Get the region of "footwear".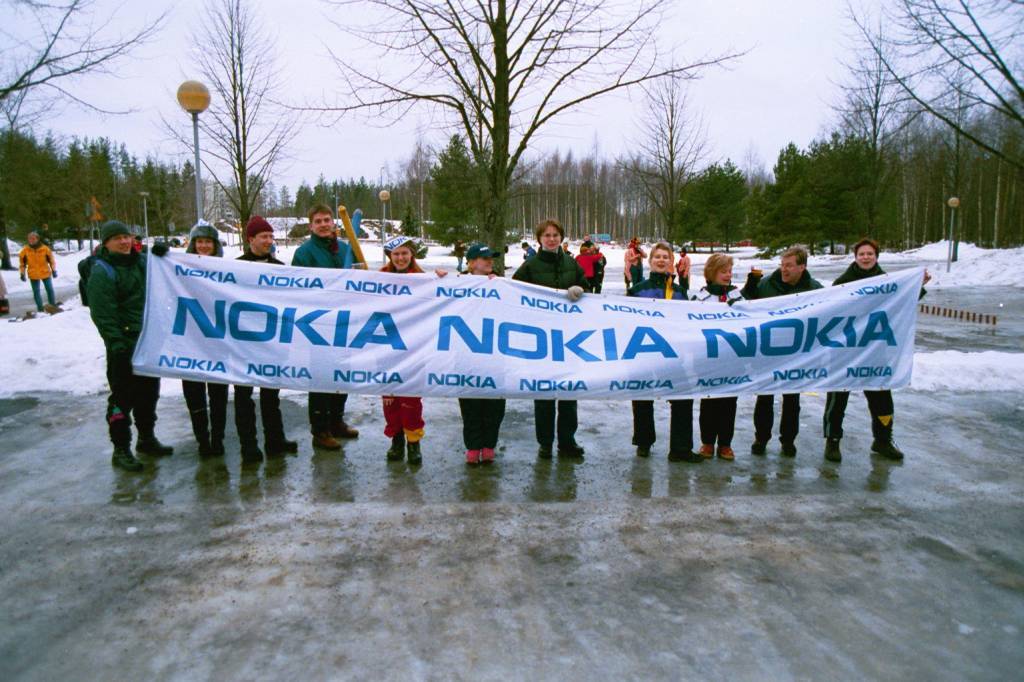
locate(722, 449, 735, 458).
